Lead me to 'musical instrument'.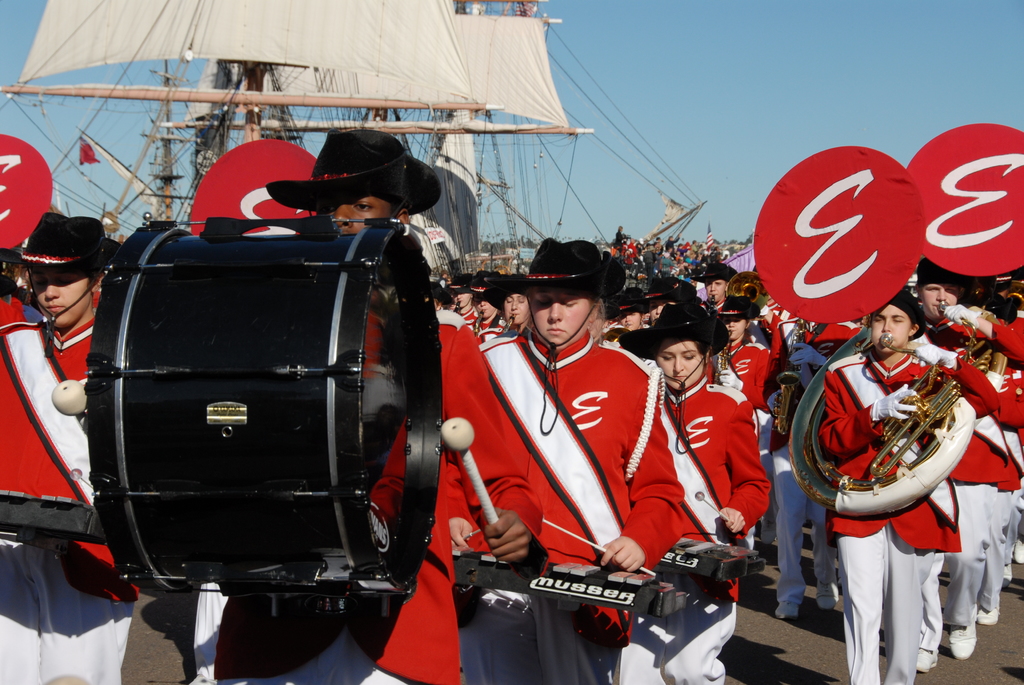
Lead to detection(51, 215, 507, 611).
